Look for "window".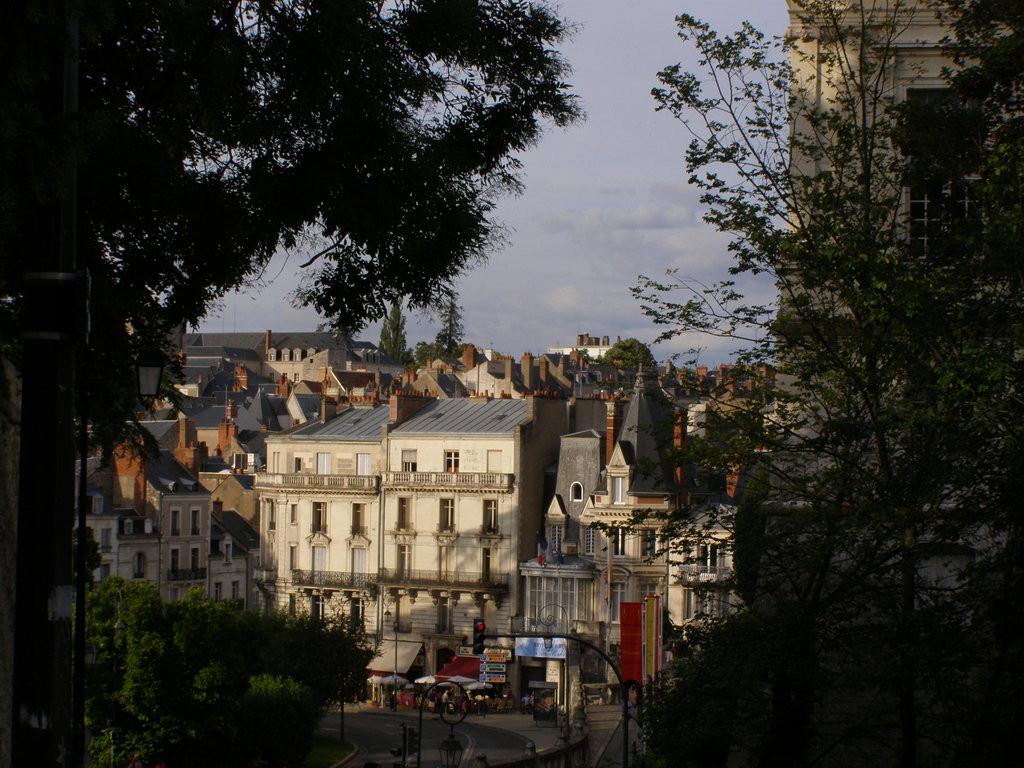
Found: x1=191, y1=508, x2=202, y2=534.
